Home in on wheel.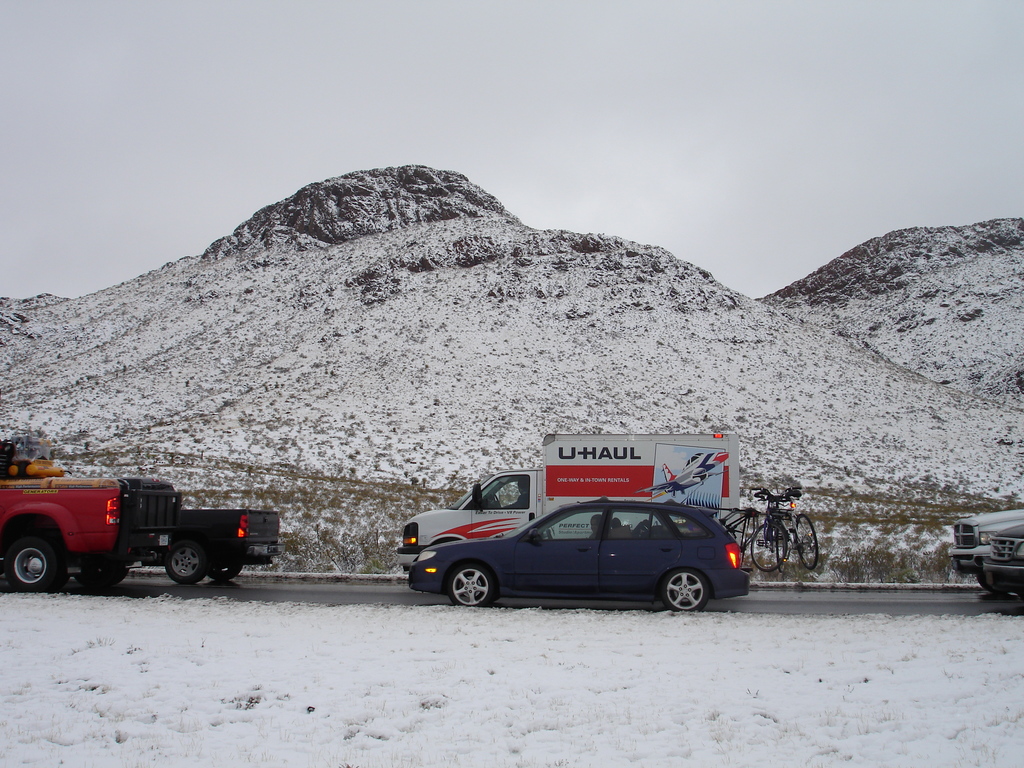
Homed in at region(662, 570, 707, 611).
